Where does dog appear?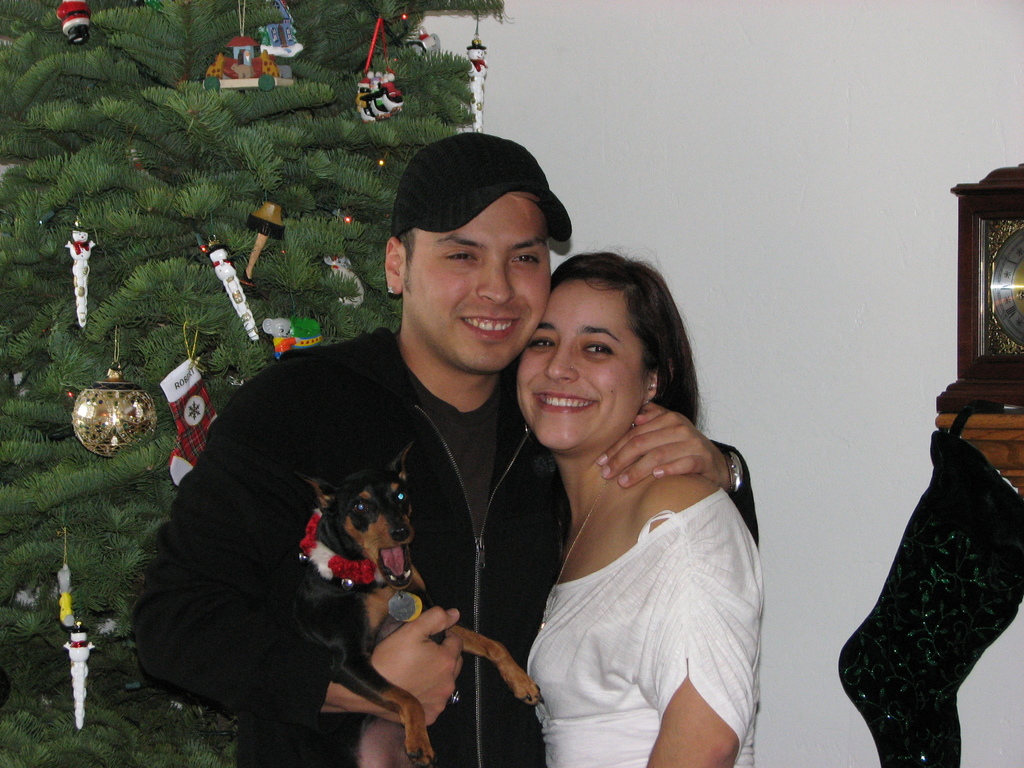
Appears at [227,444,543,765].
